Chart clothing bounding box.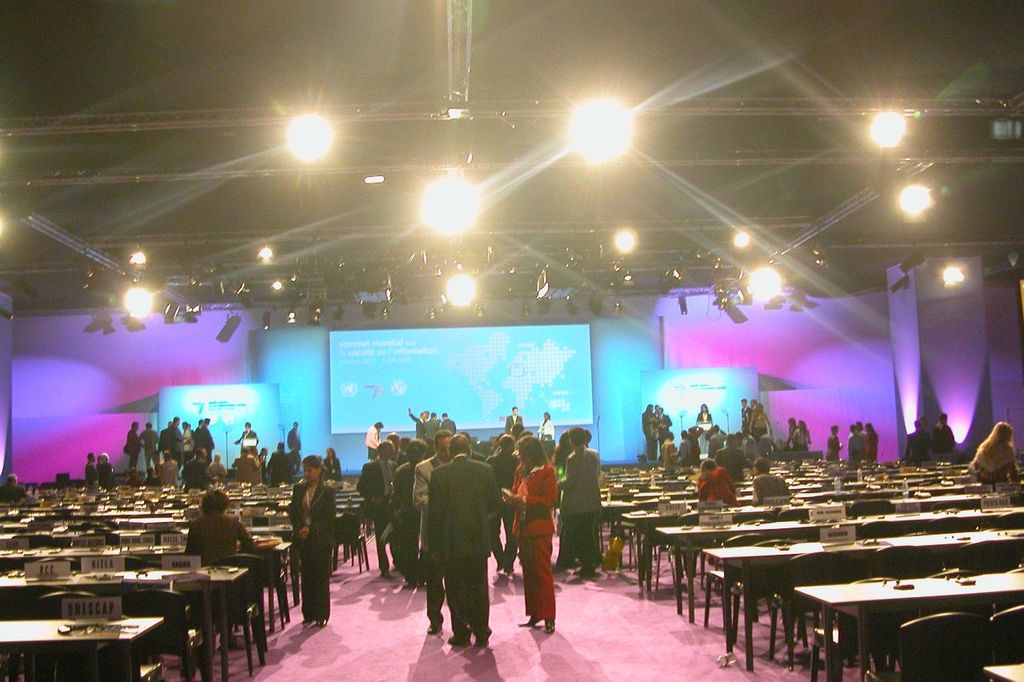
Charted: detection(364, 422, 382, 466).
